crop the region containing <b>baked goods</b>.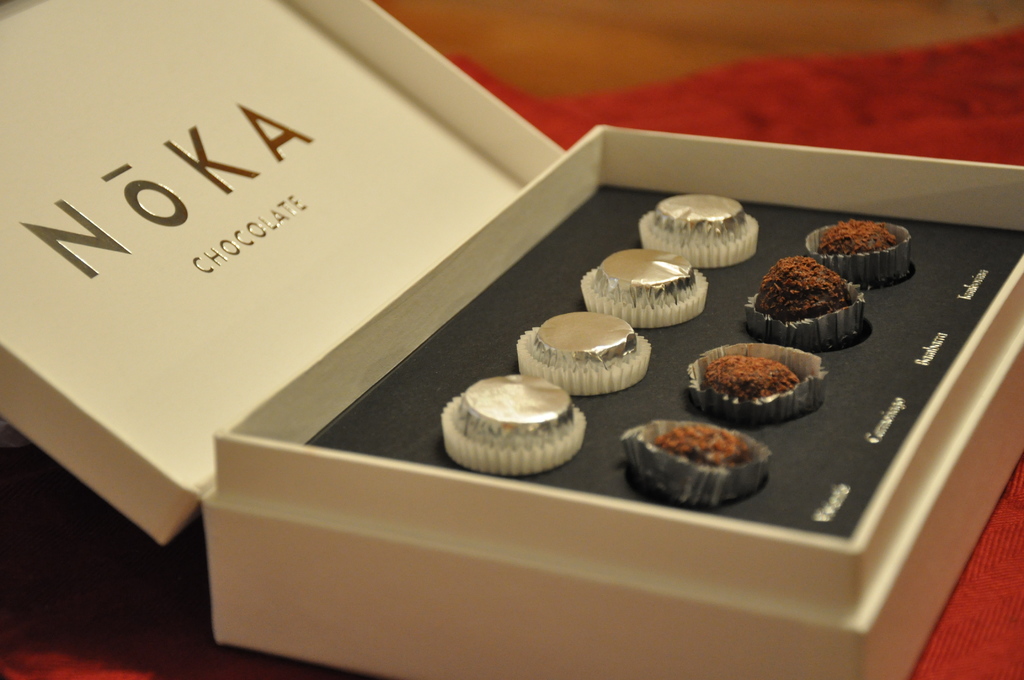
Crop region: region(814, 216, 899, 256).
